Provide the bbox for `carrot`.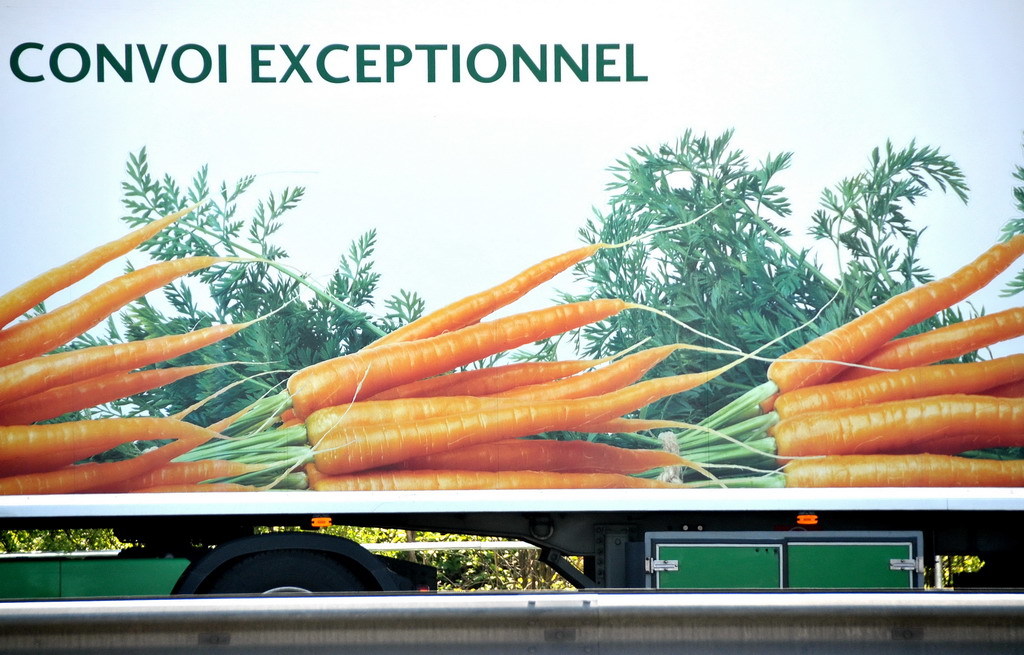
[197, 302, 744, 431].
